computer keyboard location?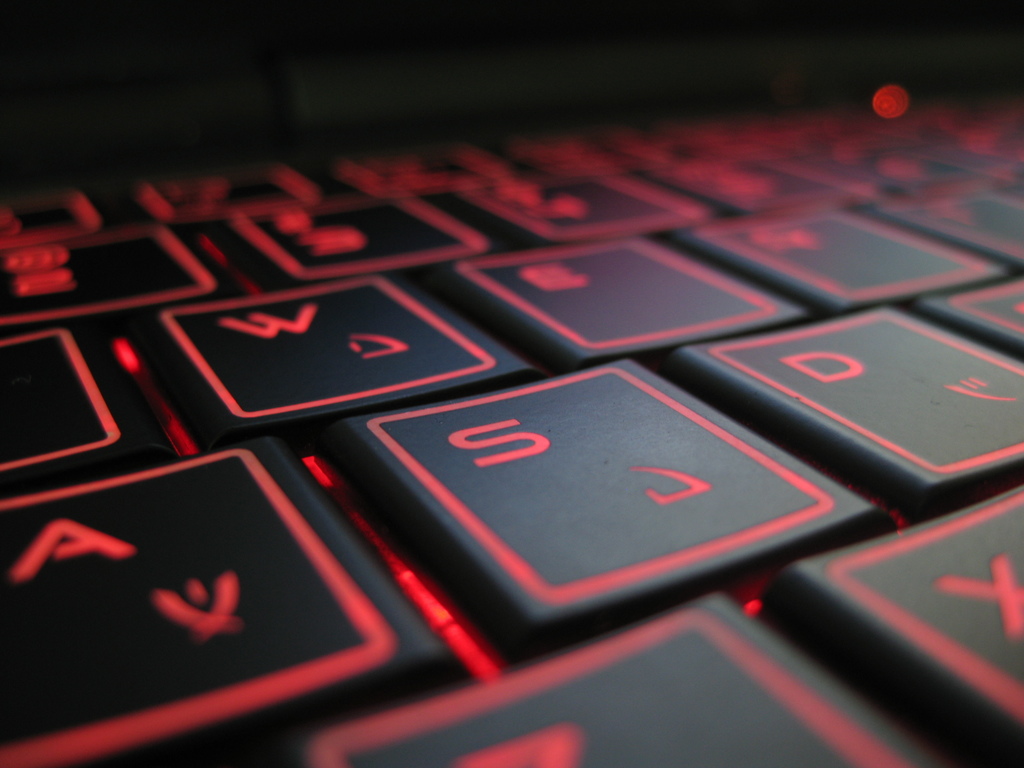
{"left": 0, "top": 83, "right": 1023, "bottom": 767}
